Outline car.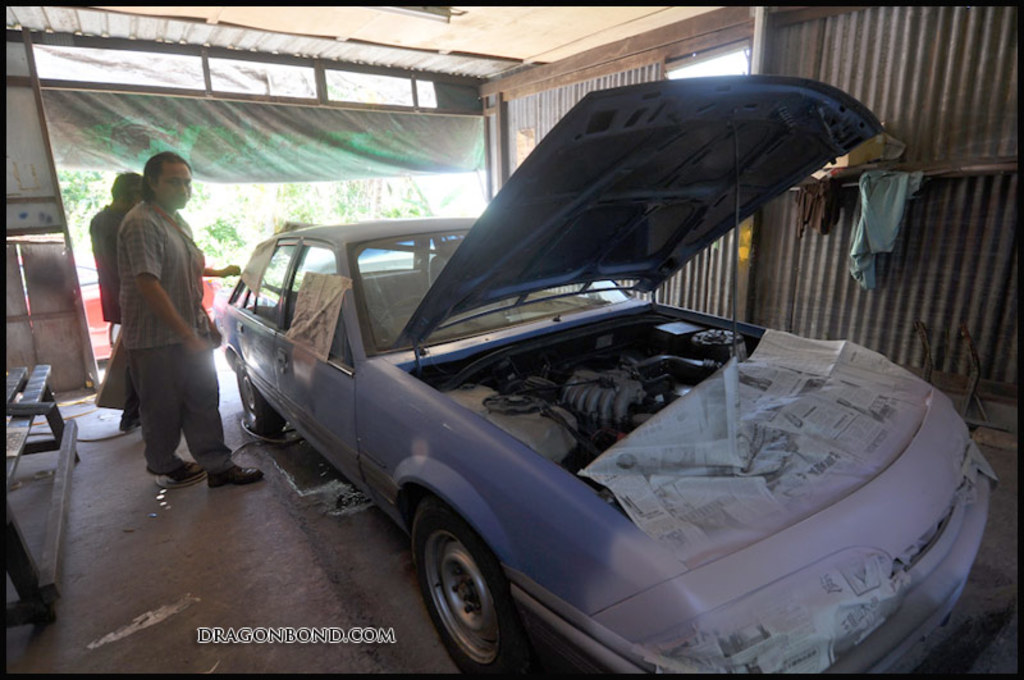
Outline: [207, 74, 993, 674].
